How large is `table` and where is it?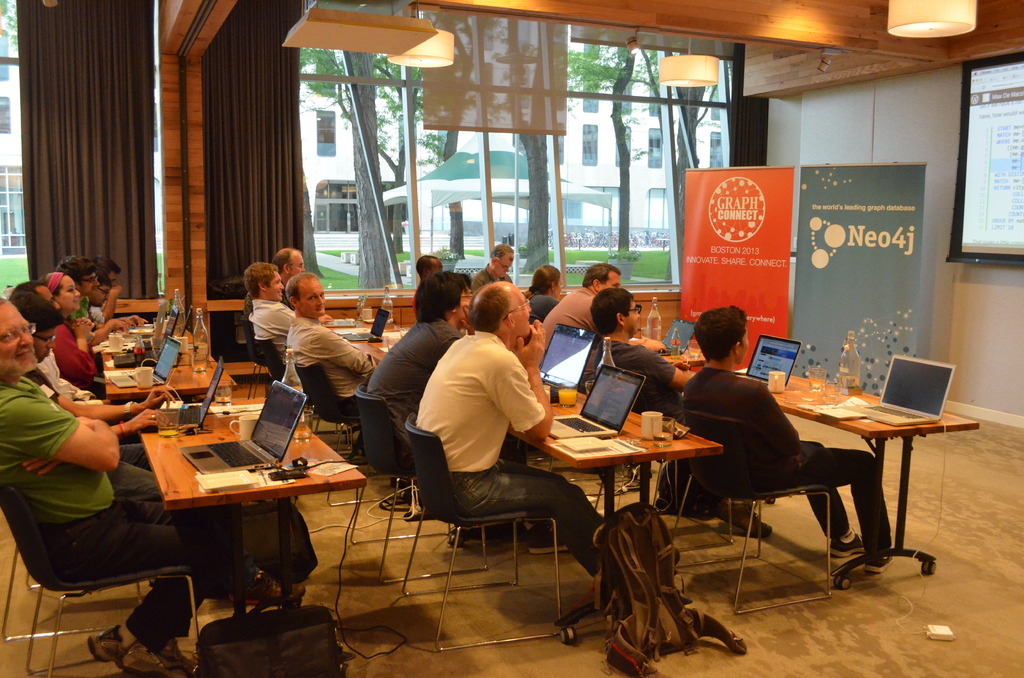
Bounding box: box=[785, 377, 950, 584].
